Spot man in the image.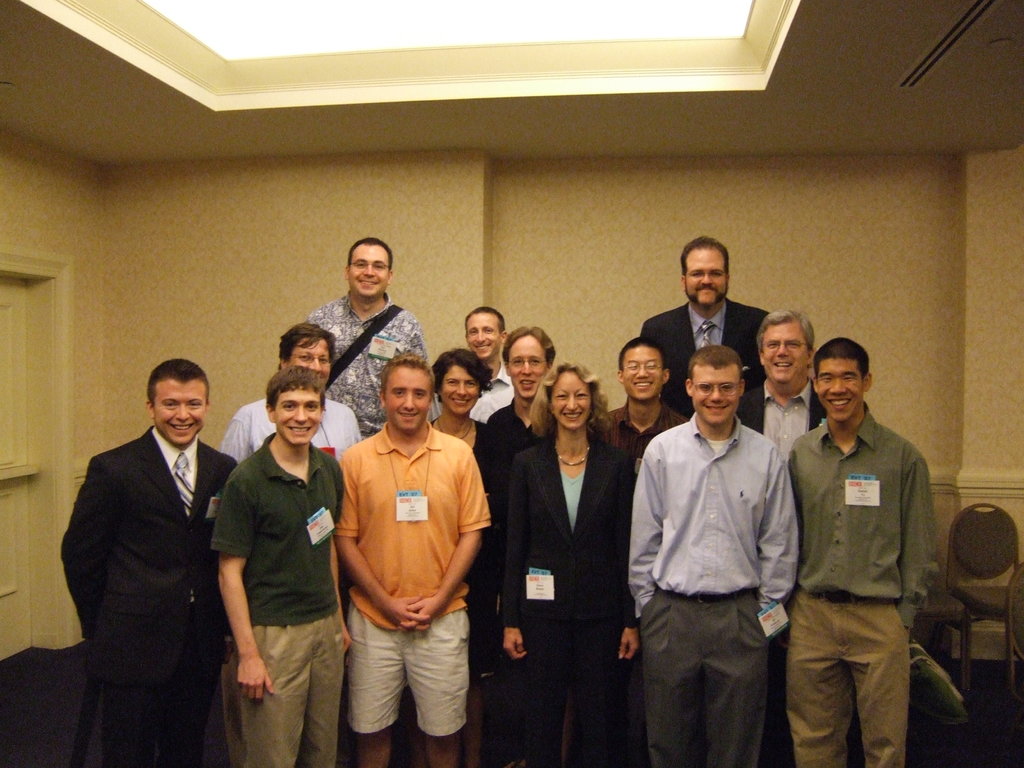
man found at region(596, 341, 686, 477).
